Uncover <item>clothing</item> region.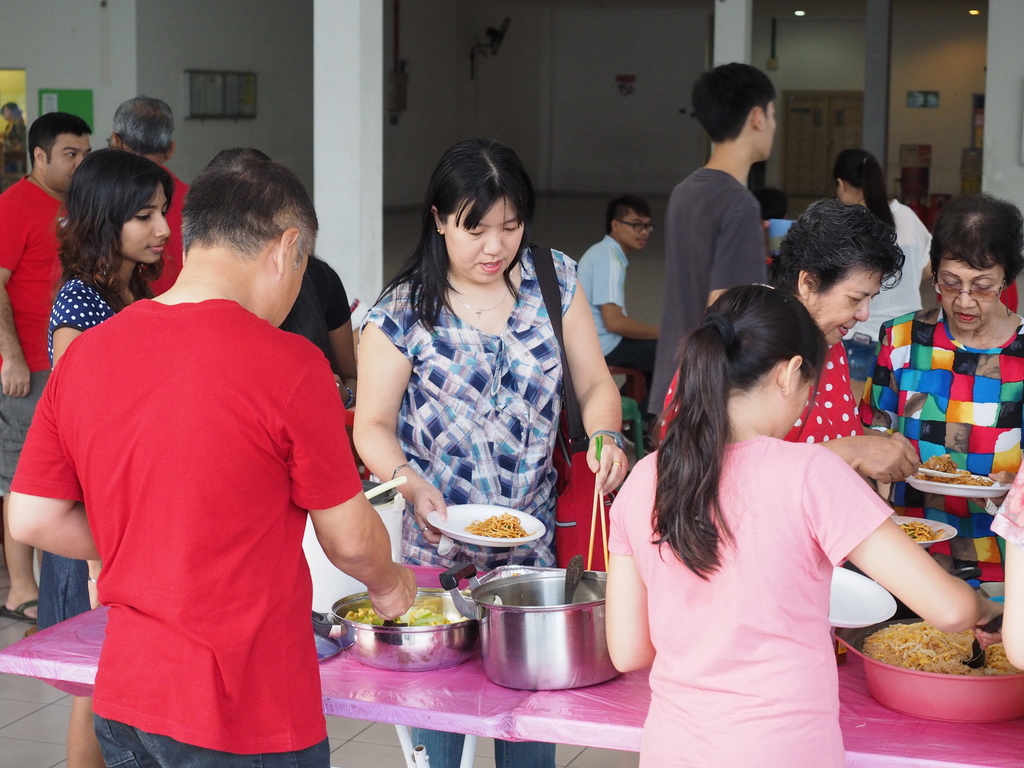
Uncovered: detection(650, 289, 856, 447).
